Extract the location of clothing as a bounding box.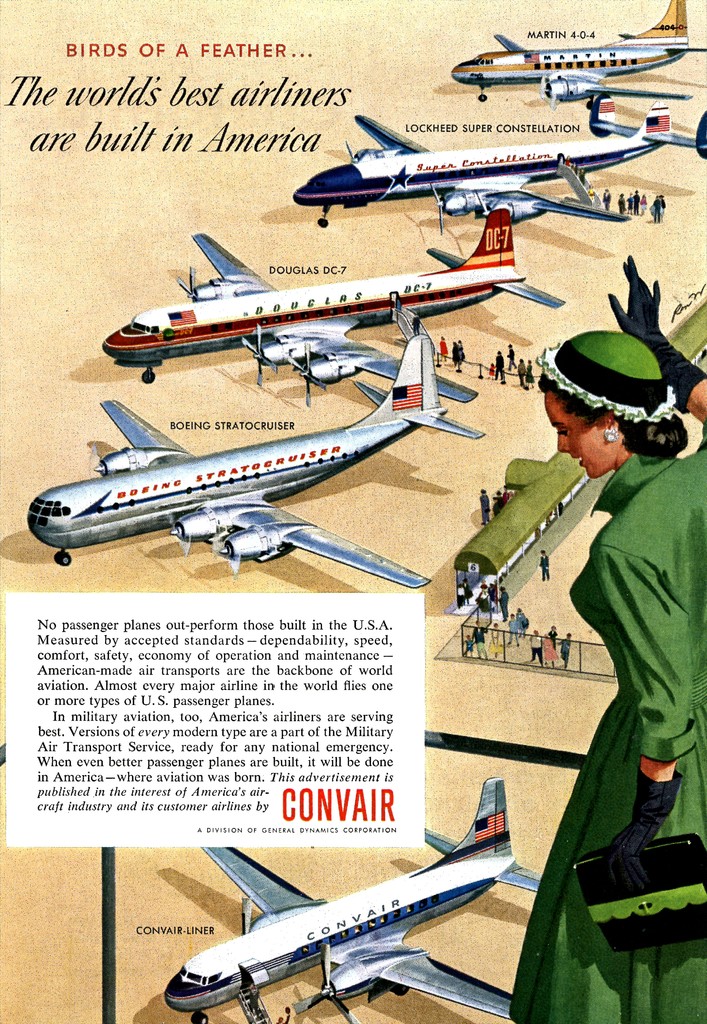
left=496, top=495, right=503, bottom=506.
